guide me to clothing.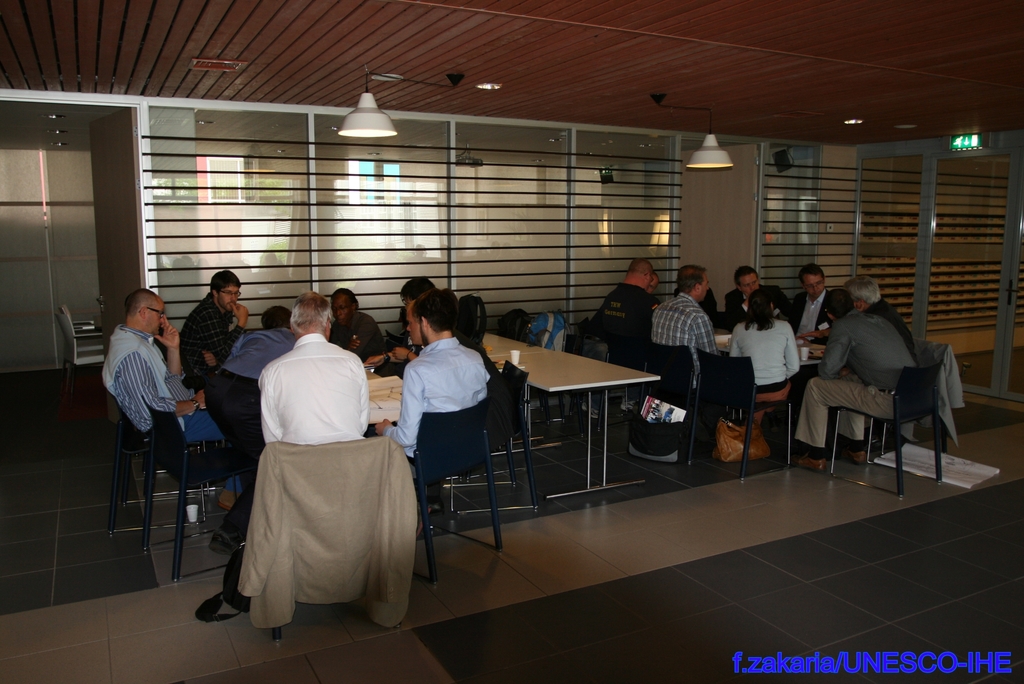
Guidance: [328, 311, 382, 361].
